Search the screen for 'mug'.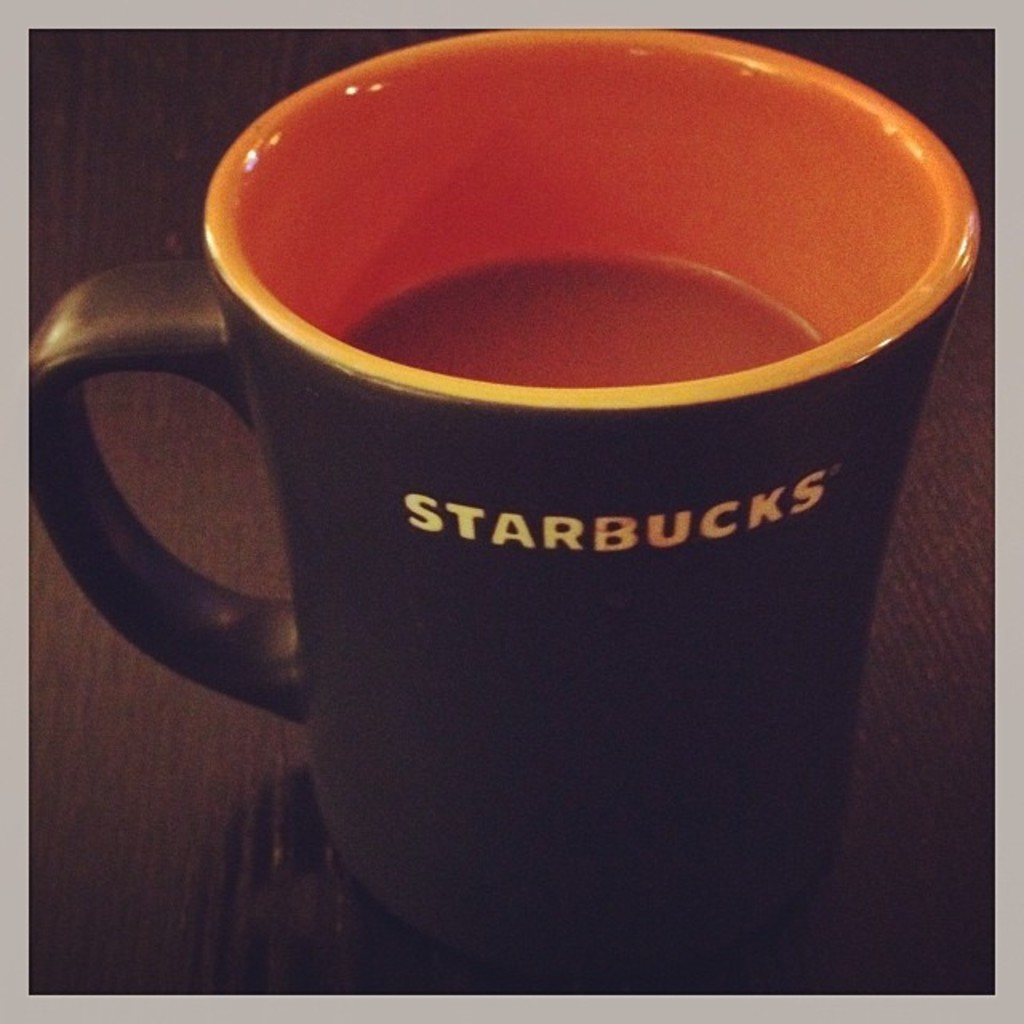
Found at BBox(22, 29, 982, 976).
